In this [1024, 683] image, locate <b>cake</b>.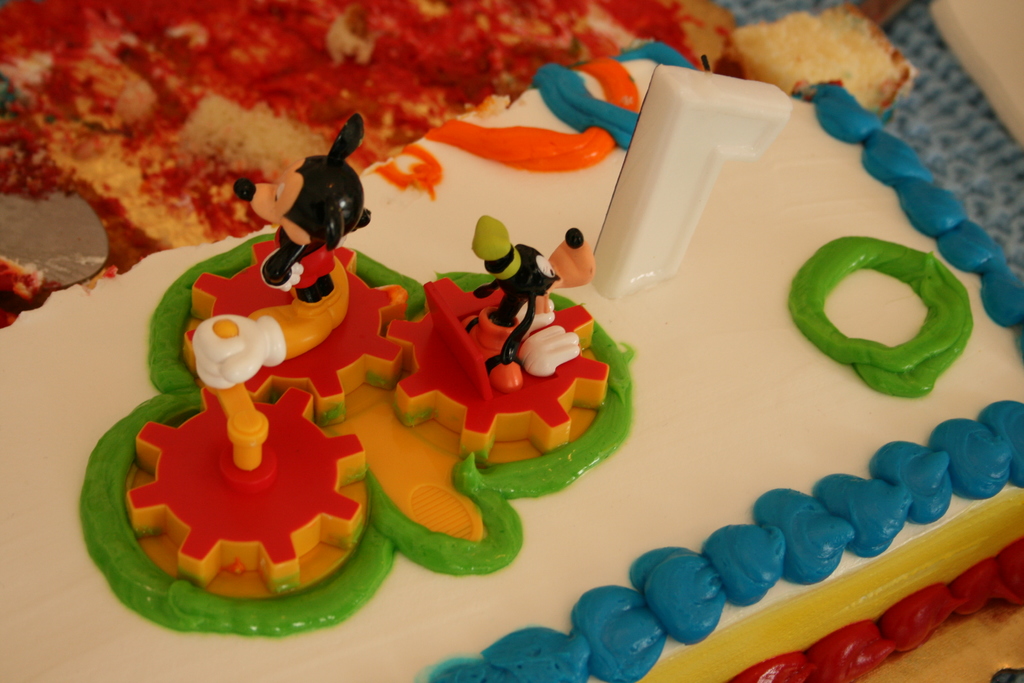
Bounding box: 0:38:1023:682.
